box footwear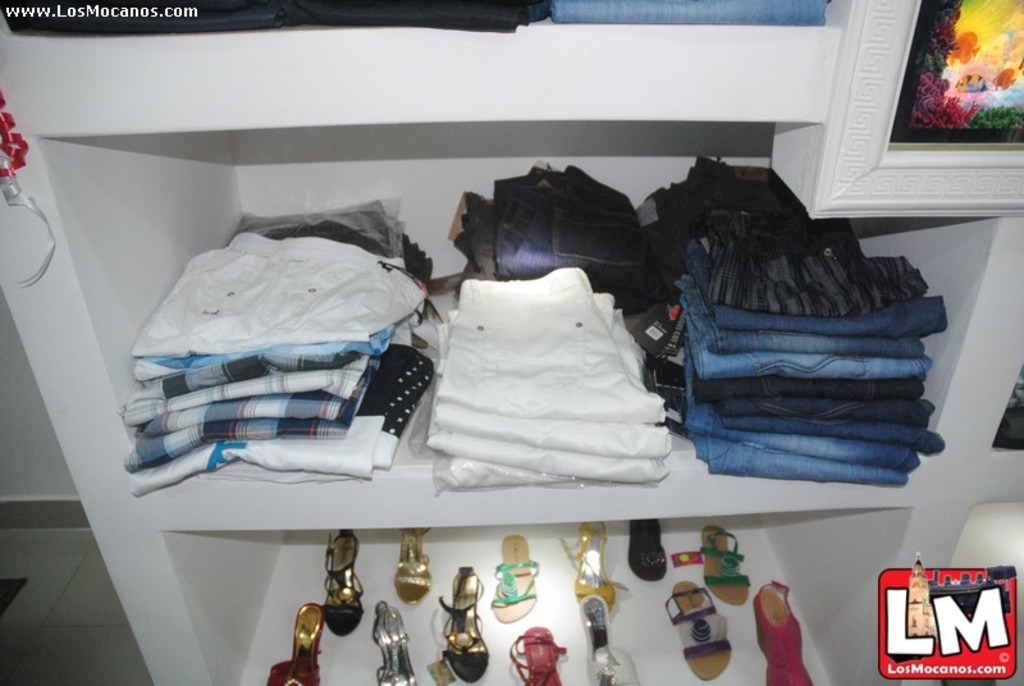
[x1=667, y1=581, x2=731, y2=678]
